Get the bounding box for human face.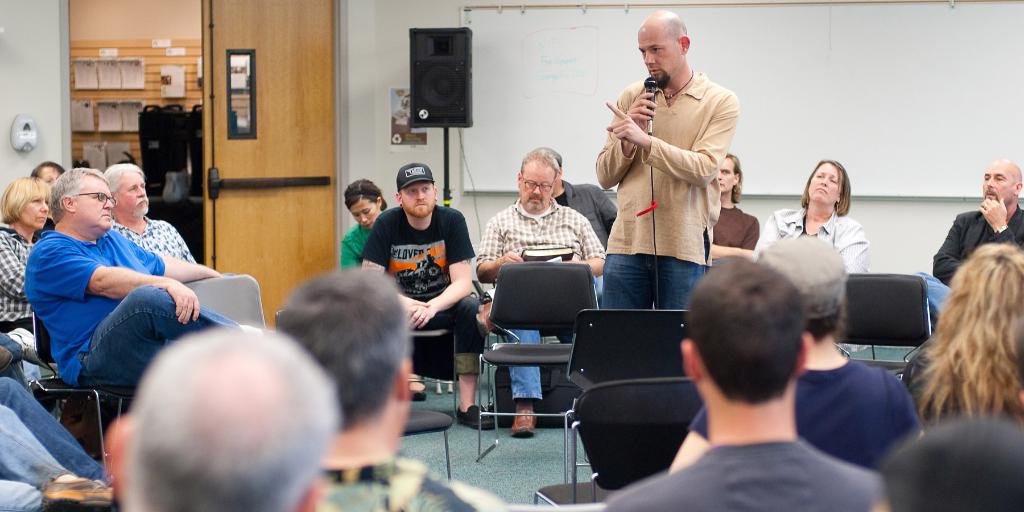
box(637, 28, 685, 88).
